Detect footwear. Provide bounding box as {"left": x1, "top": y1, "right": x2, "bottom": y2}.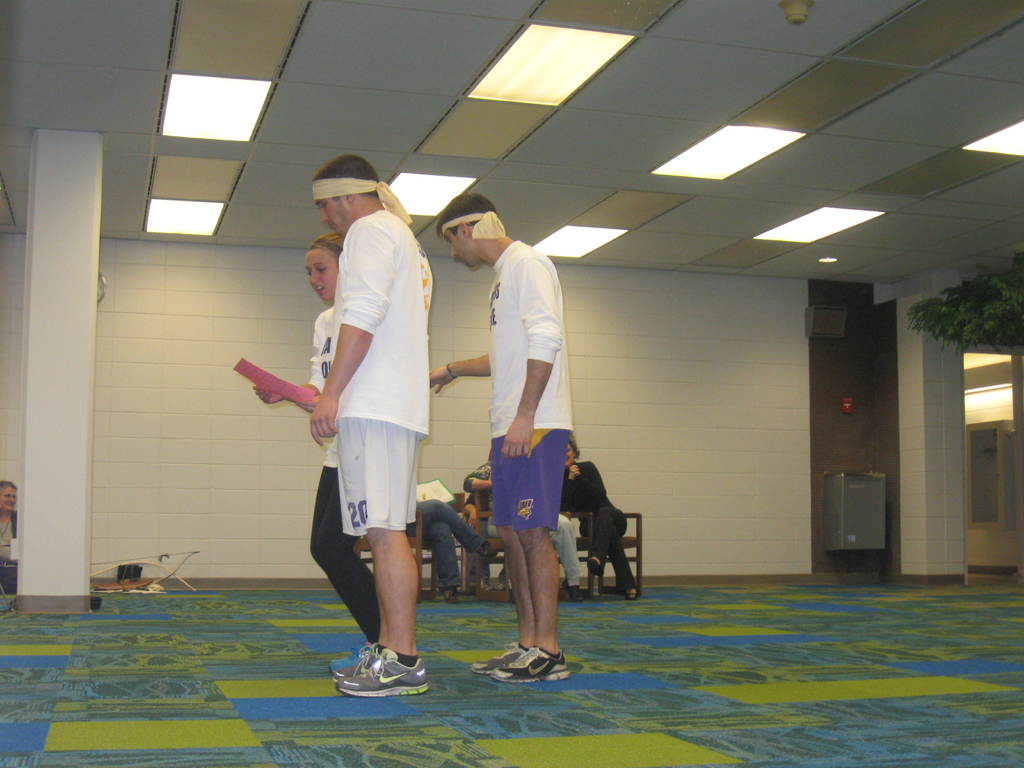
{"left": 471, "top": 639, "right": 531, "bottom": 674}.
